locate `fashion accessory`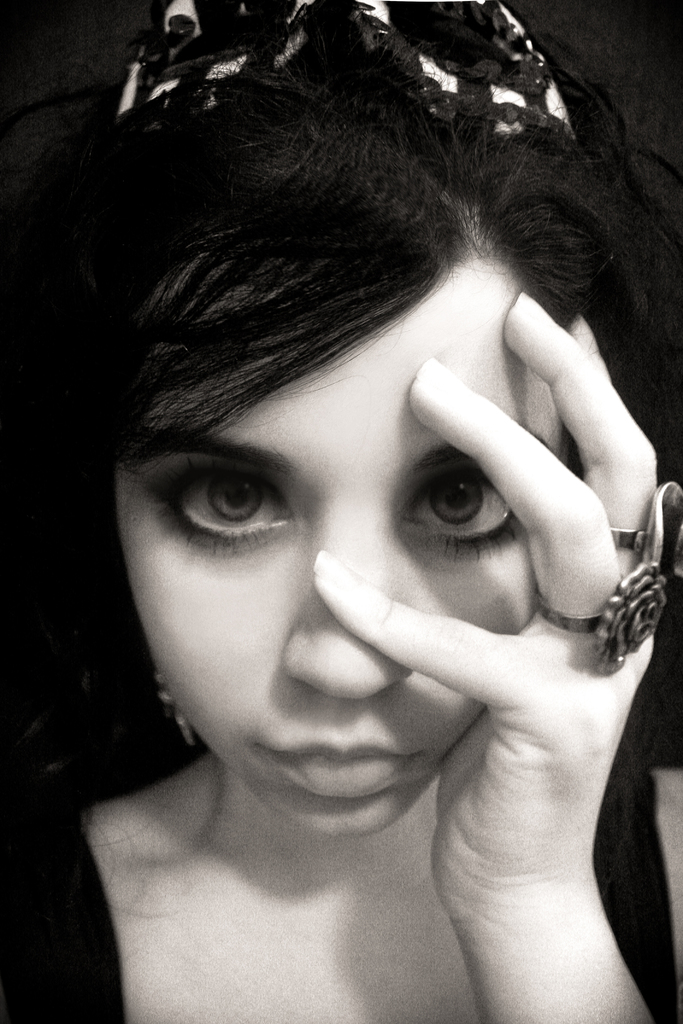
bbox=[152, 662, 199, 748]
